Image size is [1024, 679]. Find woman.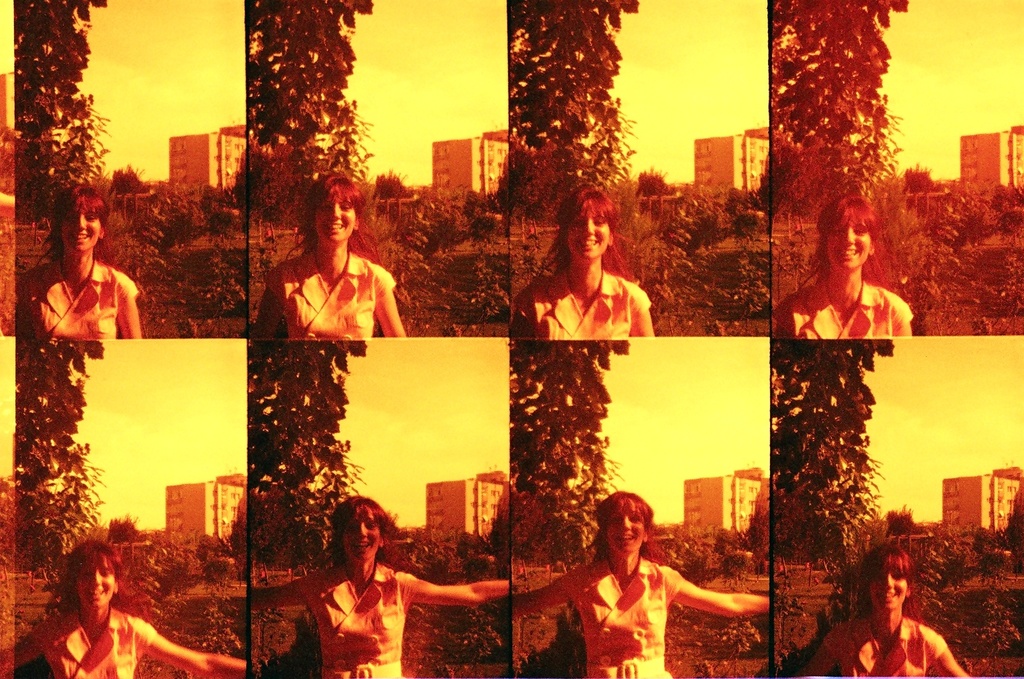
bbox=[9, 184, 145, 341].
